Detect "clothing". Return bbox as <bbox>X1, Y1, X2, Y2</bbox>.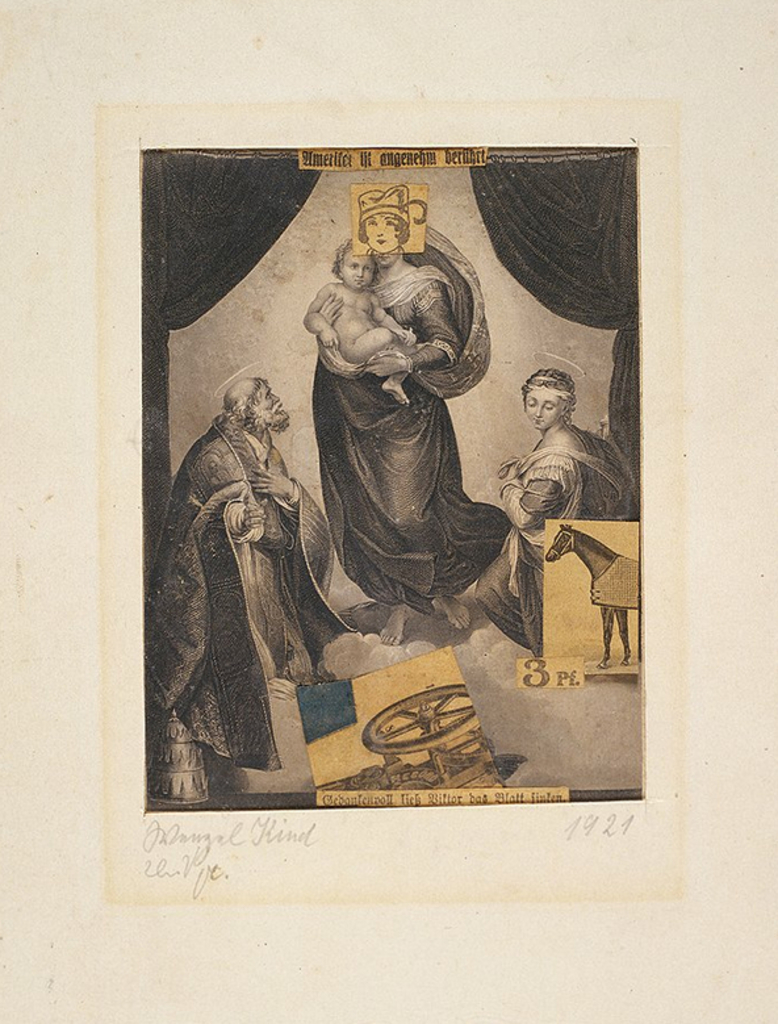
<bbox>311, 212, 515, 617</bbox>.
